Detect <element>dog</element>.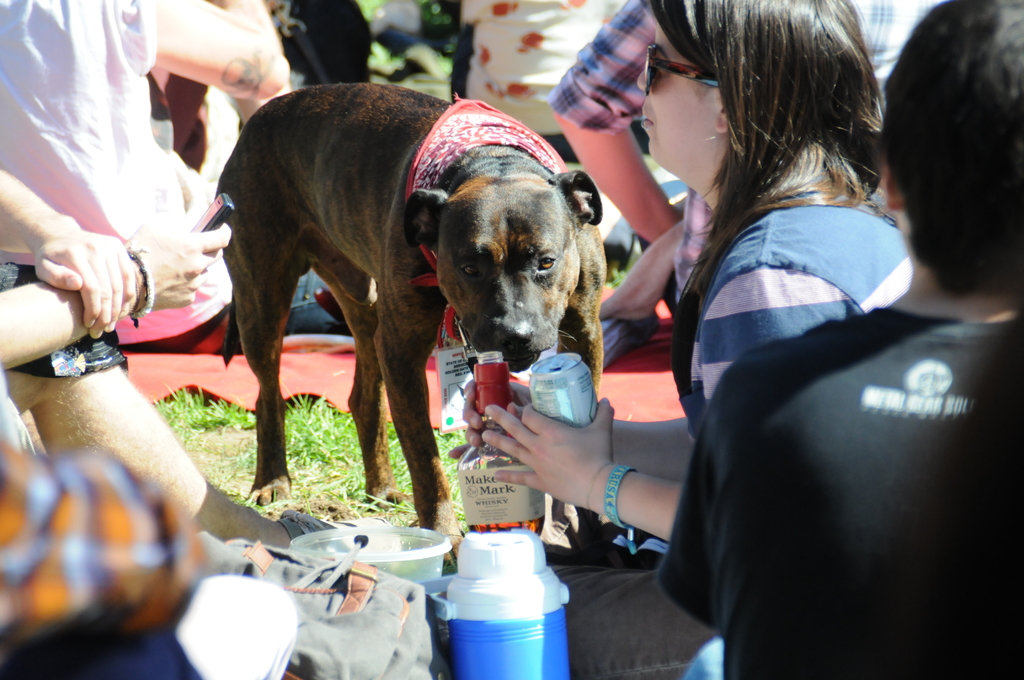
Detected at box(215, 81, 615, 565).
